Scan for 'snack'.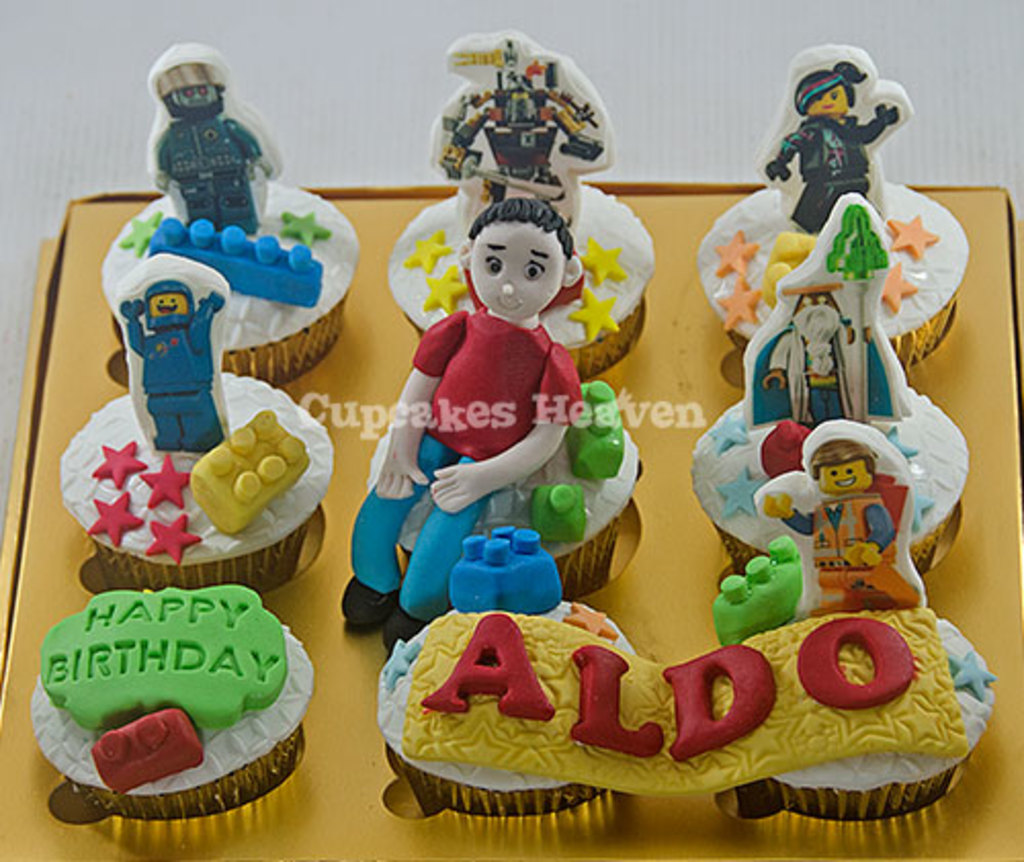
Scan result: x1=381 y1=526 x2=651 y2=819.
